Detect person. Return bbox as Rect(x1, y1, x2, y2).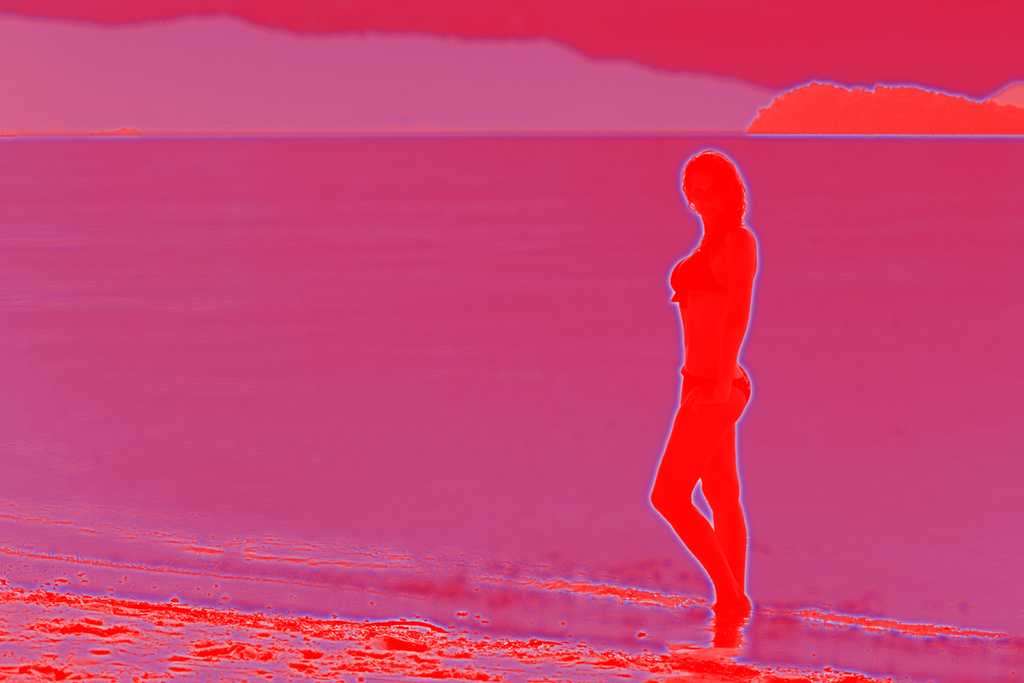
Rect(638, 150, 771, 669).
